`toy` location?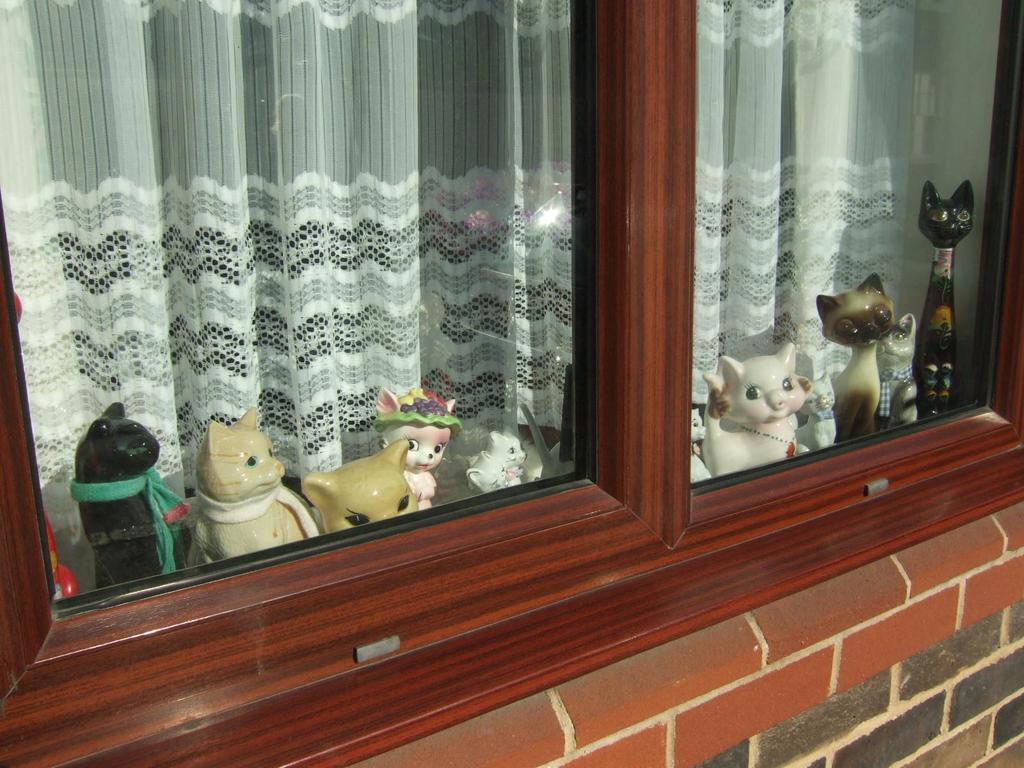
Rect(369, 384, 461, 510)
